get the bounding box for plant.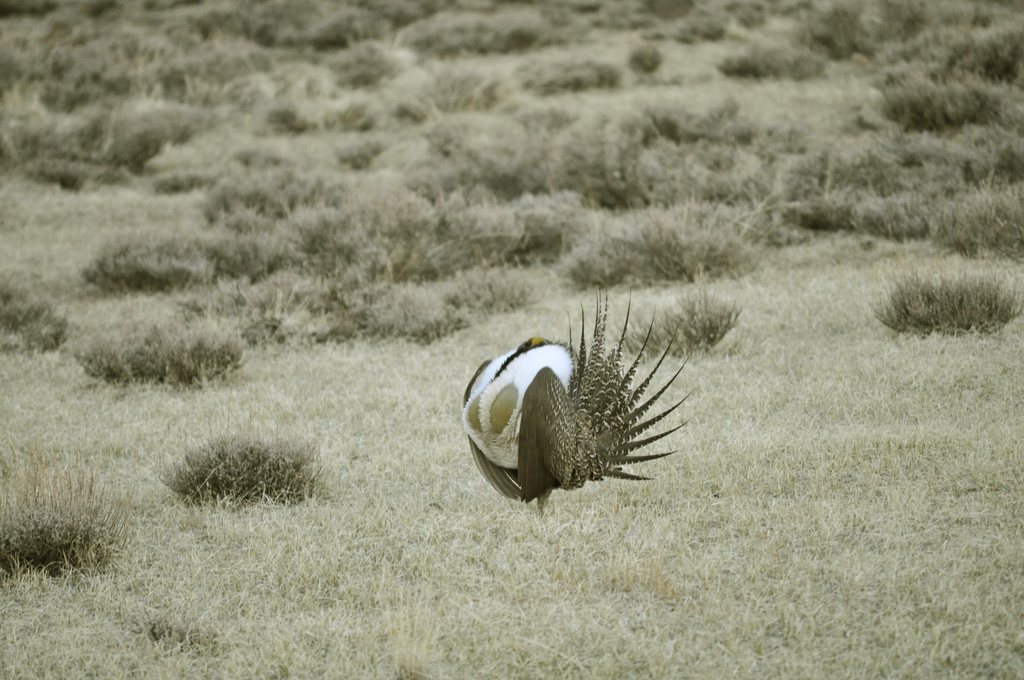
(615,255,744,357).
